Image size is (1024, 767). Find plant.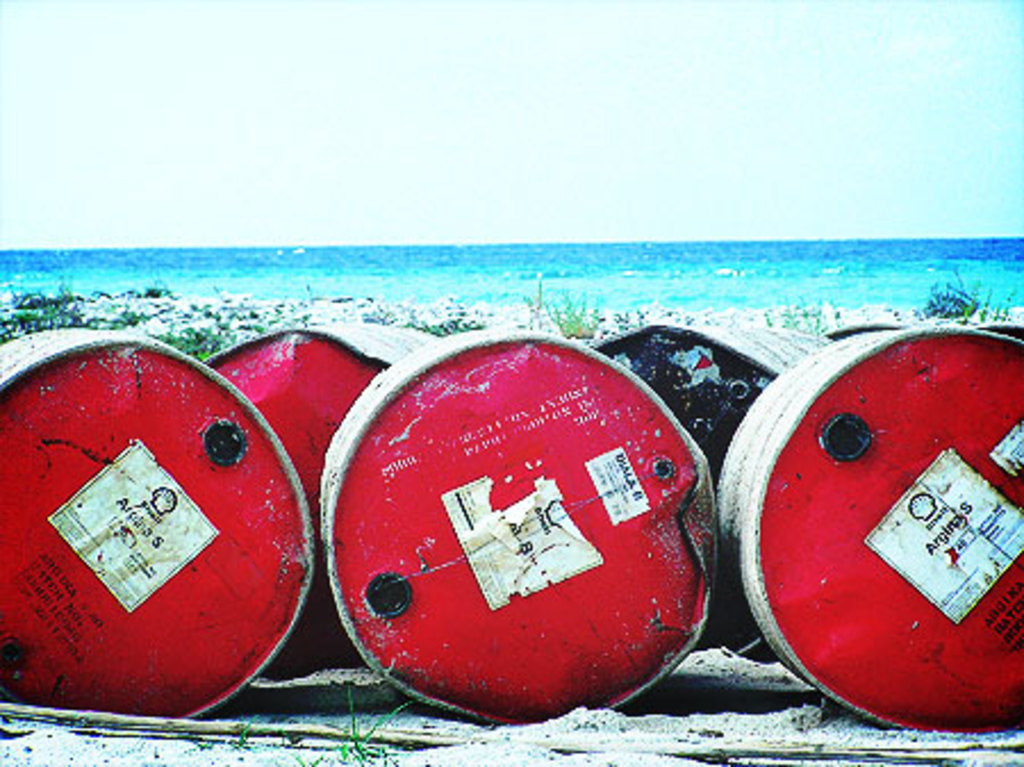
421 319 466 339.
